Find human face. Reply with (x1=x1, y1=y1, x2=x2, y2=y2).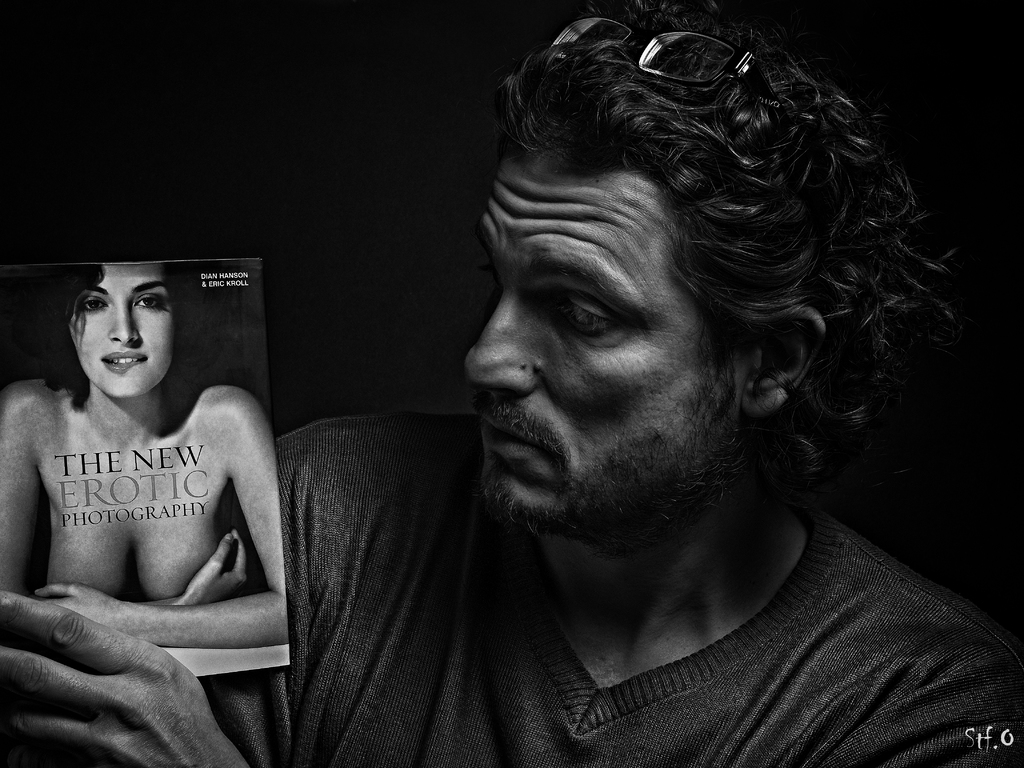
(x1=463, y1=144, x2=749, y2=542).
